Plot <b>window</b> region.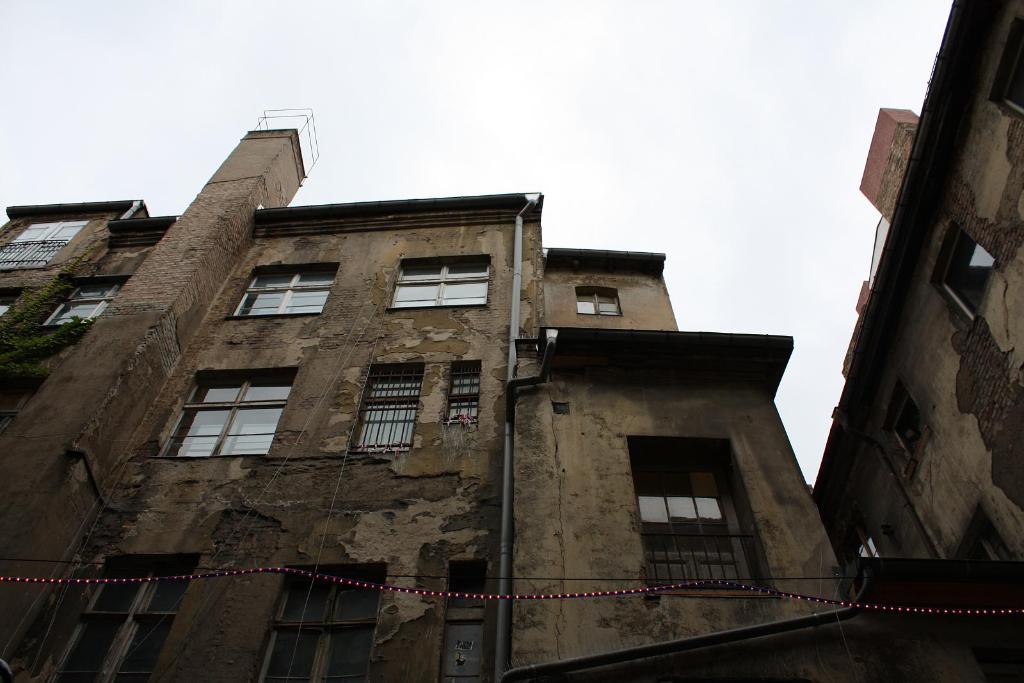
Plotted at region(846, 536, 883, 552).
